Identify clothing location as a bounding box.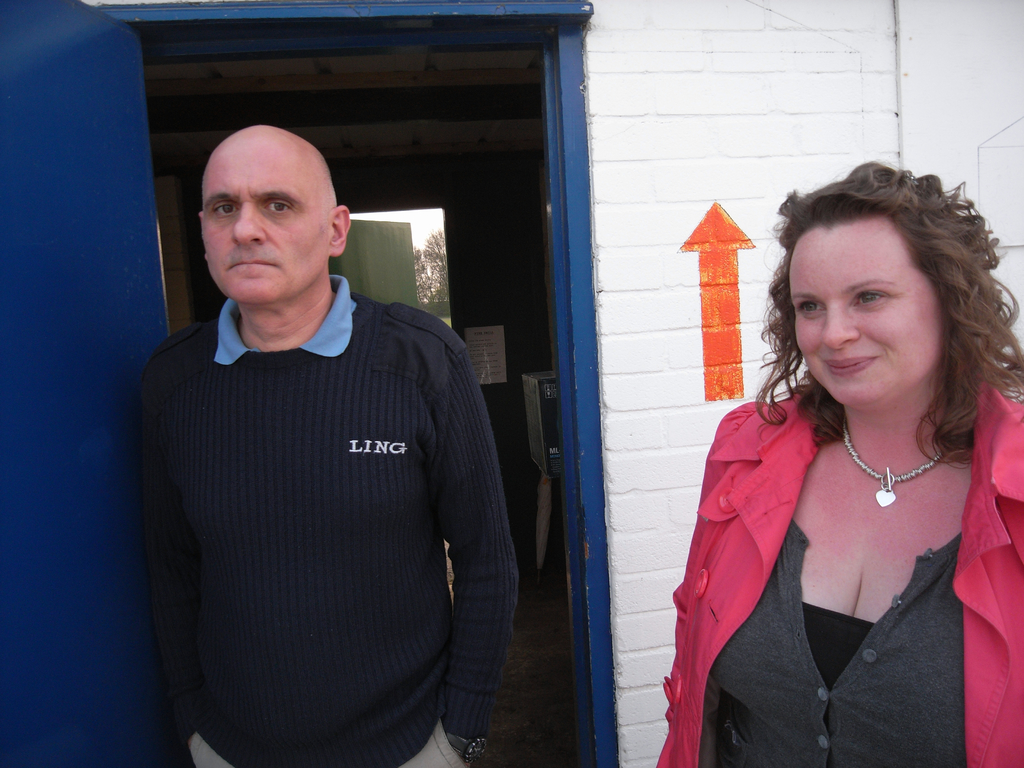
654 371 1023 767.
